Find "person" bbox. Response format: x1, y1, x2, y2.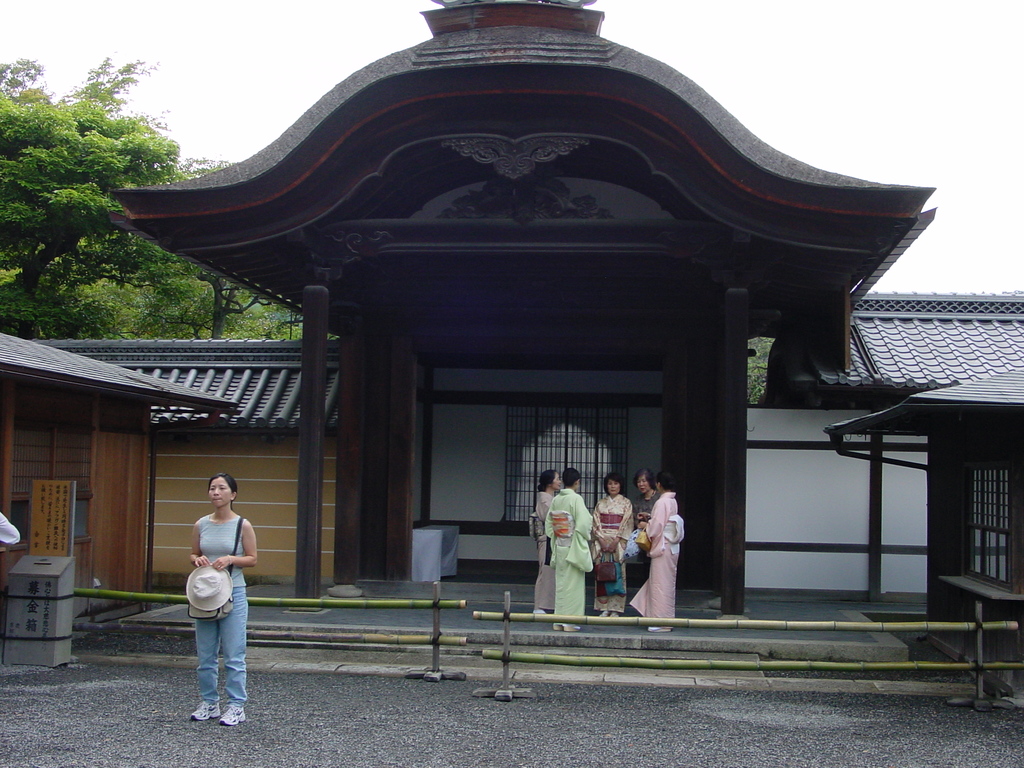
592, 471, 637, 614.
